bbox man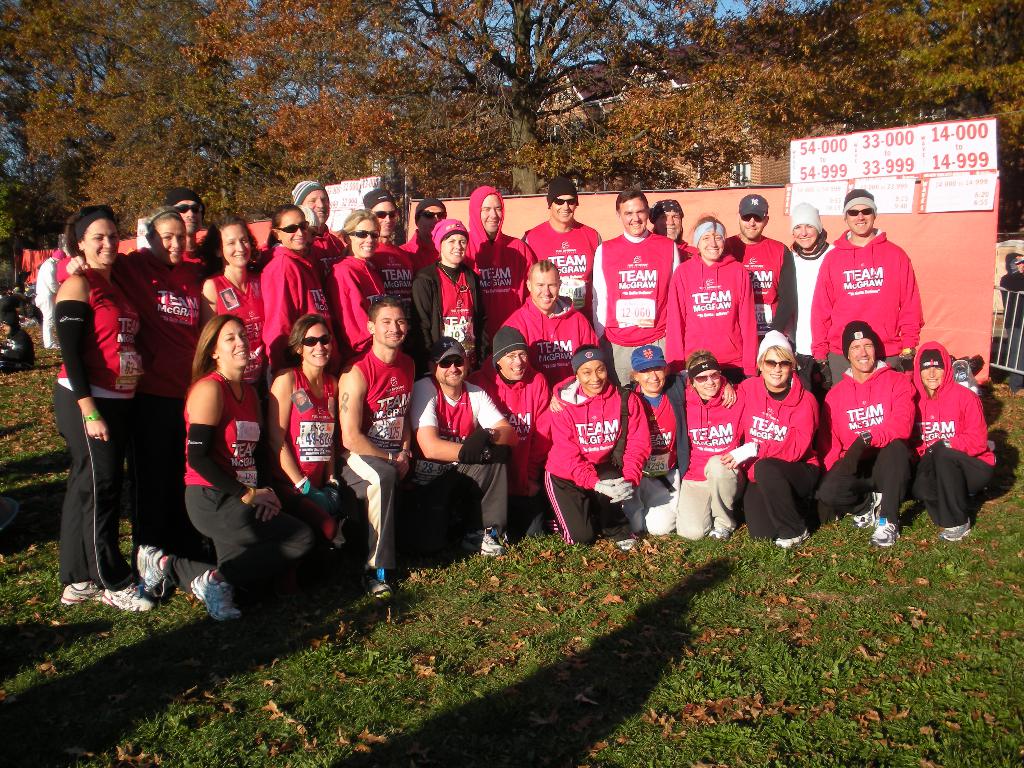
(left=465, top=183, right=539, bottom=347)
